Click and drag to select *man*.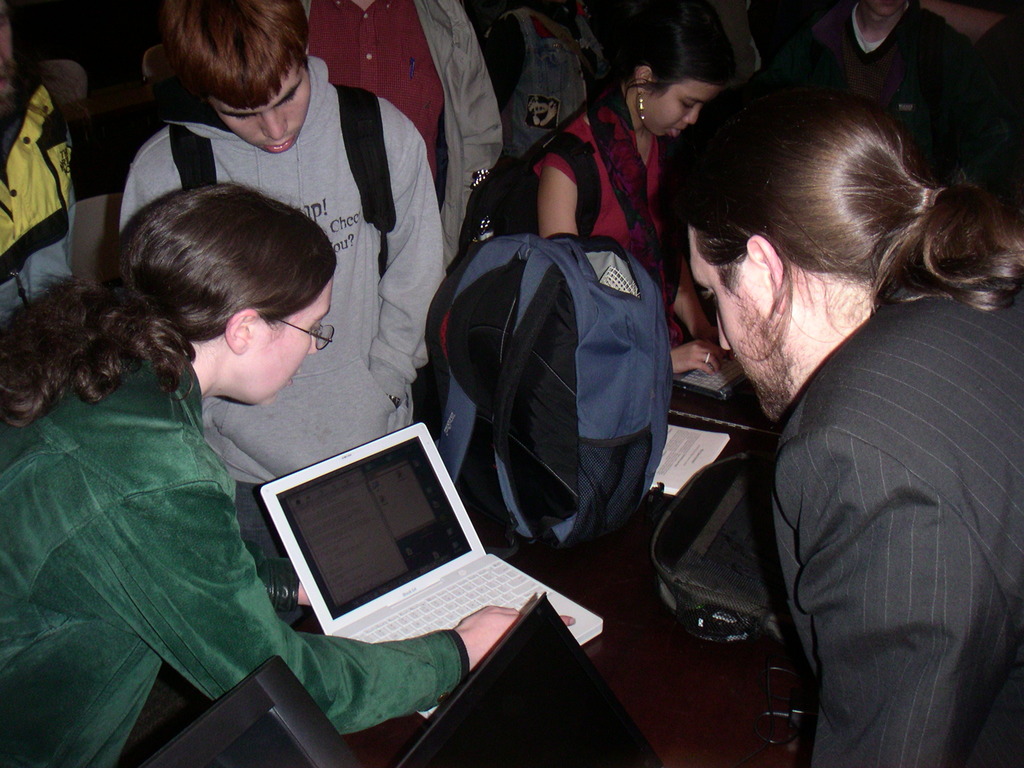
Selection: 674, 99, 1023, 767.
